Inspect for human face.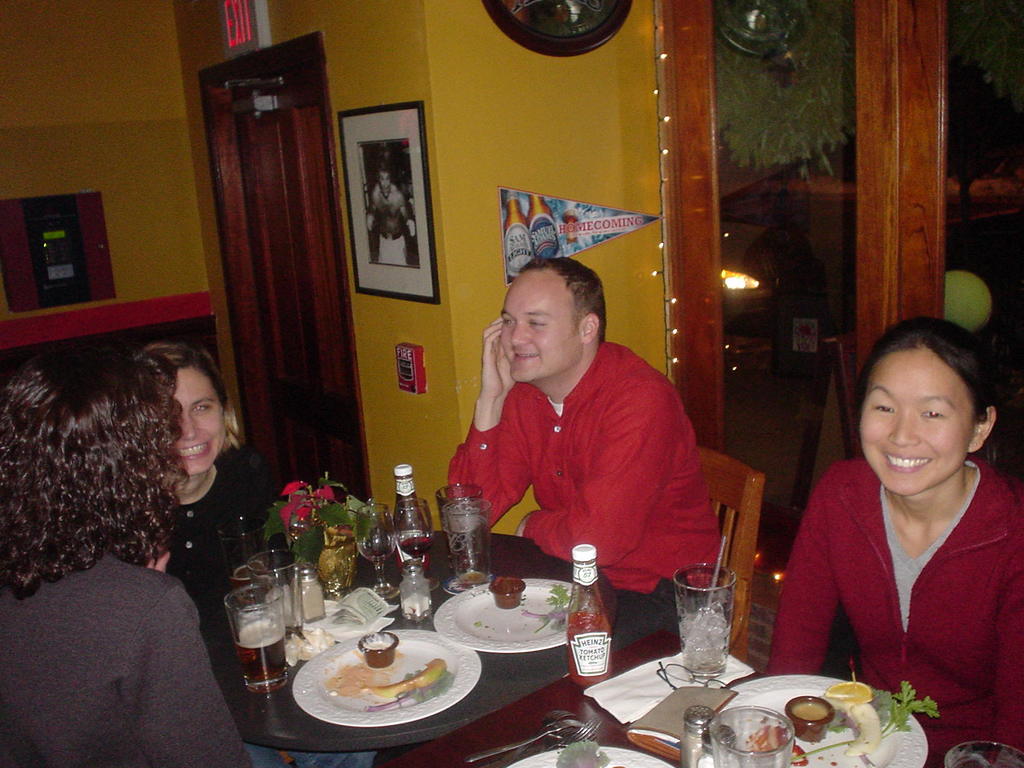
Inspection: bbox=(502, 274, 587, 385).
